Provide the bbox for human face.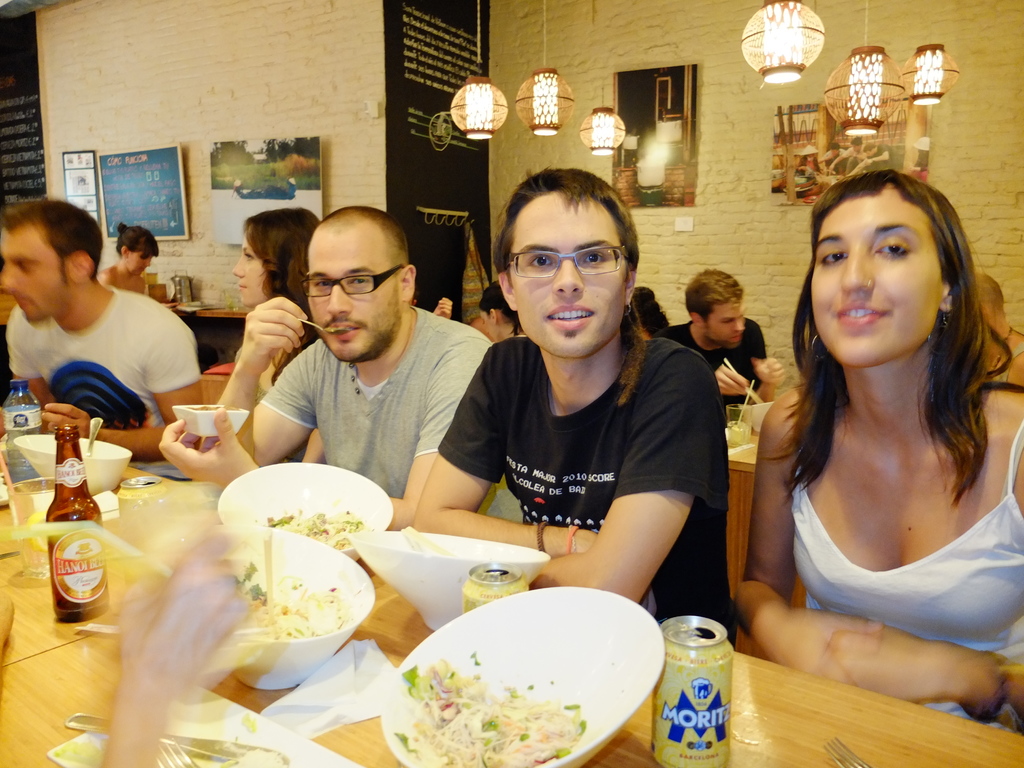
[307,233,403,362].
